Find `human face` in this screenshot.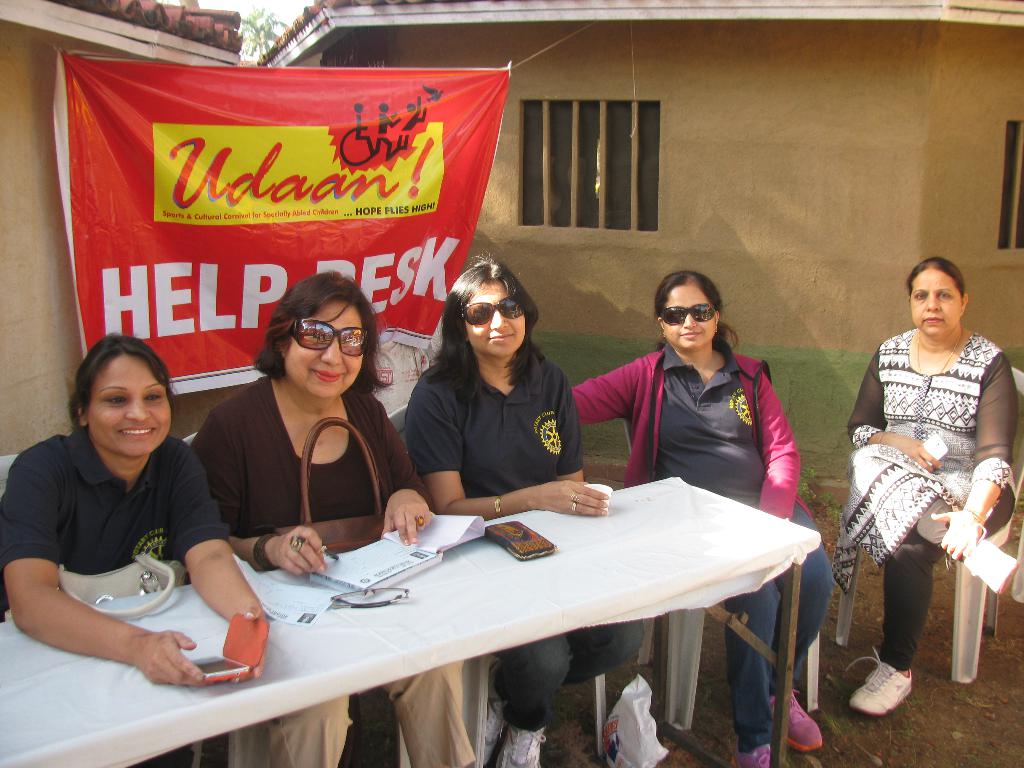
The bounding box for `human face` is crop(86, 355, 170, 454).
